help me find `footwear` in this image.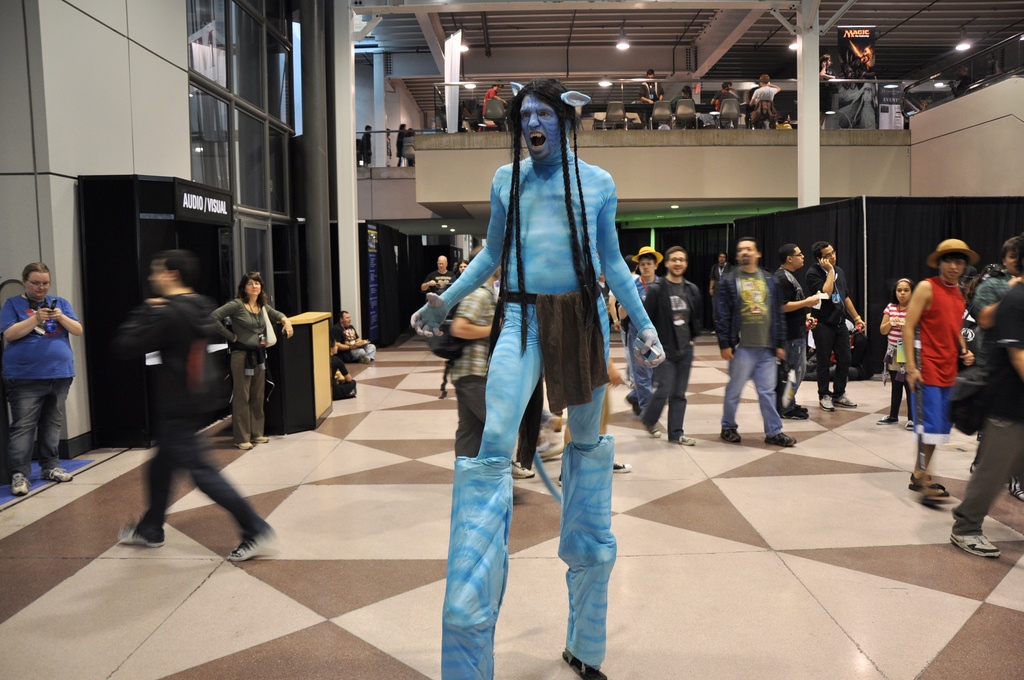
Found it: region(817, 392, 835, 410).
